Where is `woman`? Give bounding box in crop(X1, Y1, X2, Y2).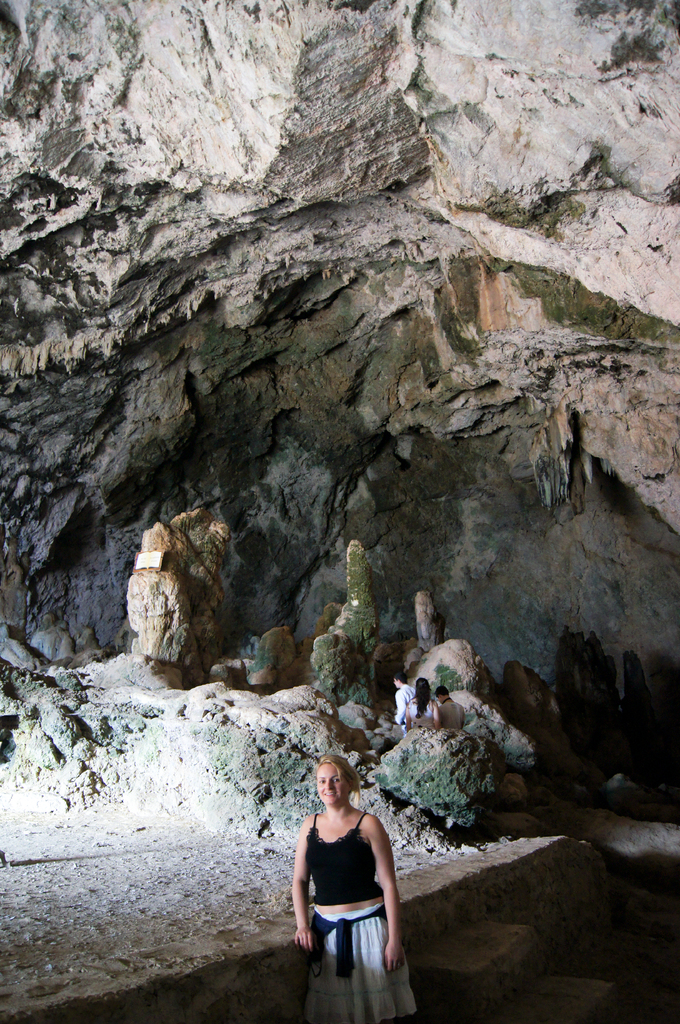
crop(404, 679, 441, 735).
